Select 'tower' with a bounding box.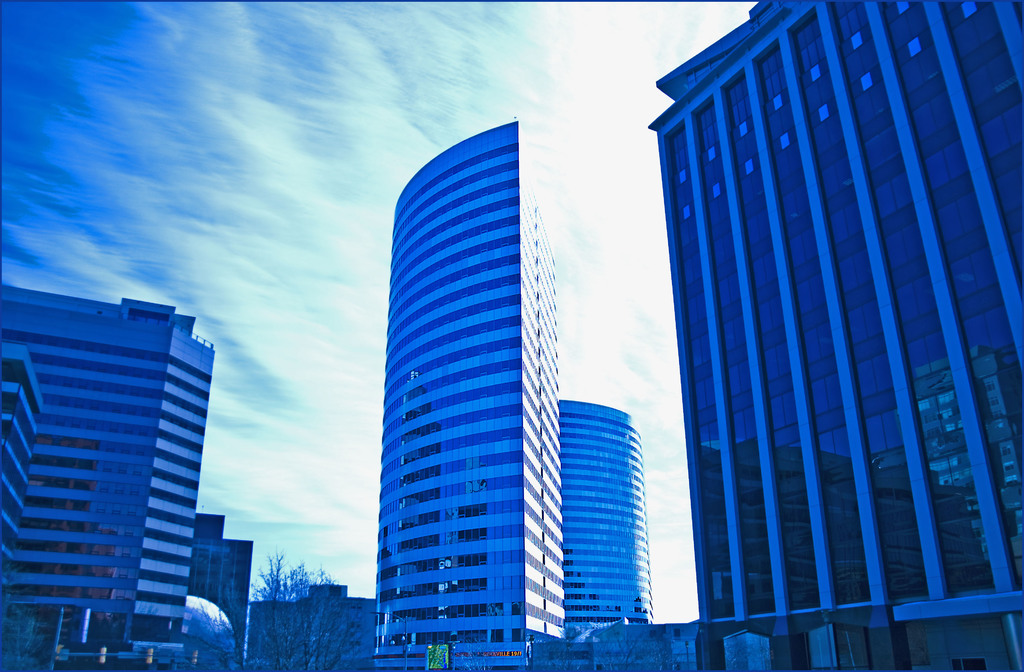
(554,394,657,643).
